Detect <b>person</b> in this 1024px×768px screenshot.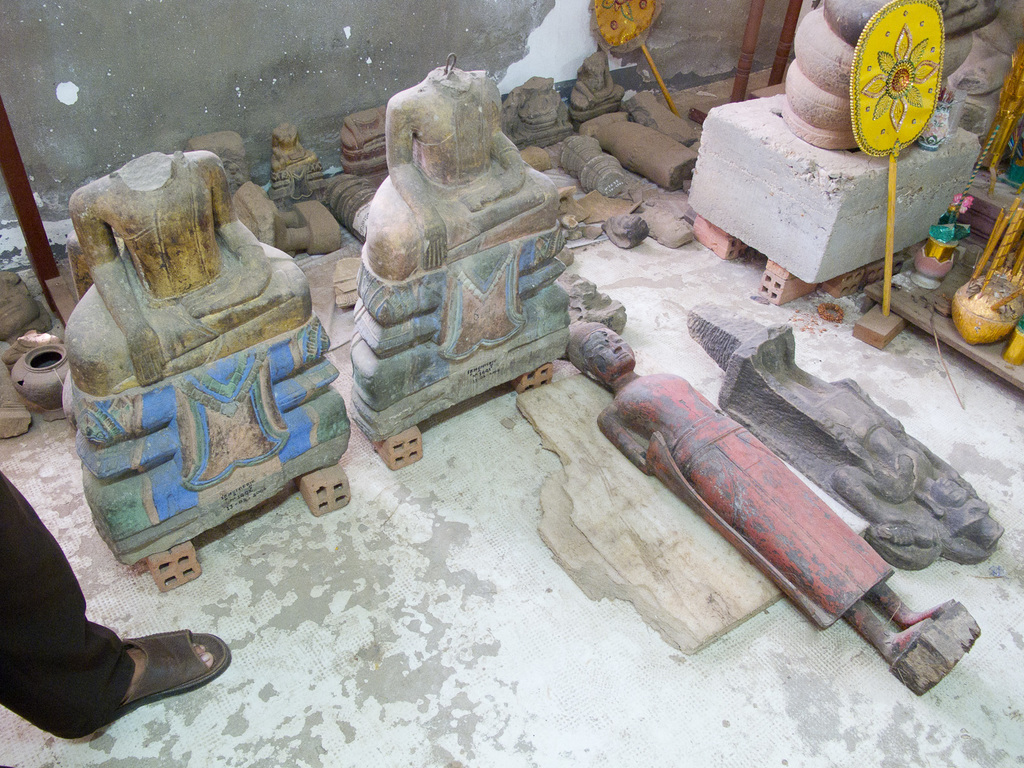
Detection: bbox(767, 353, 973, 533).
